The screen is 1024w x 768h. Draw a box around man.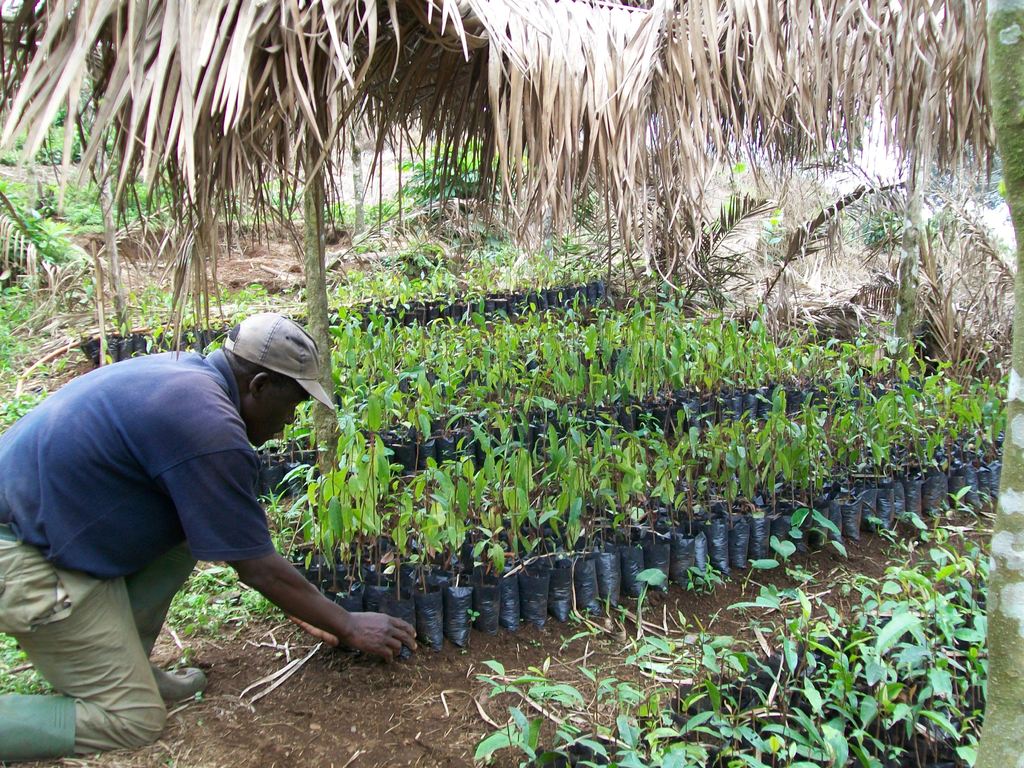
crop(21, 298, 393, 721).
